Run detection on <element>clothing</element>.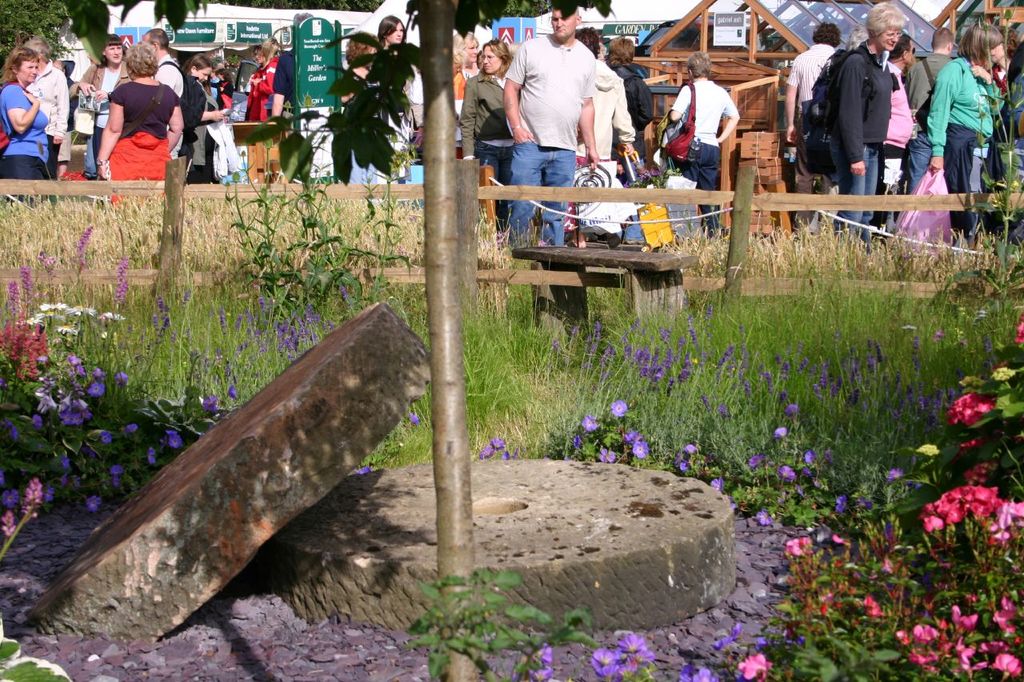
Result: x1=113 y1=77 x2=180 y2=141.
